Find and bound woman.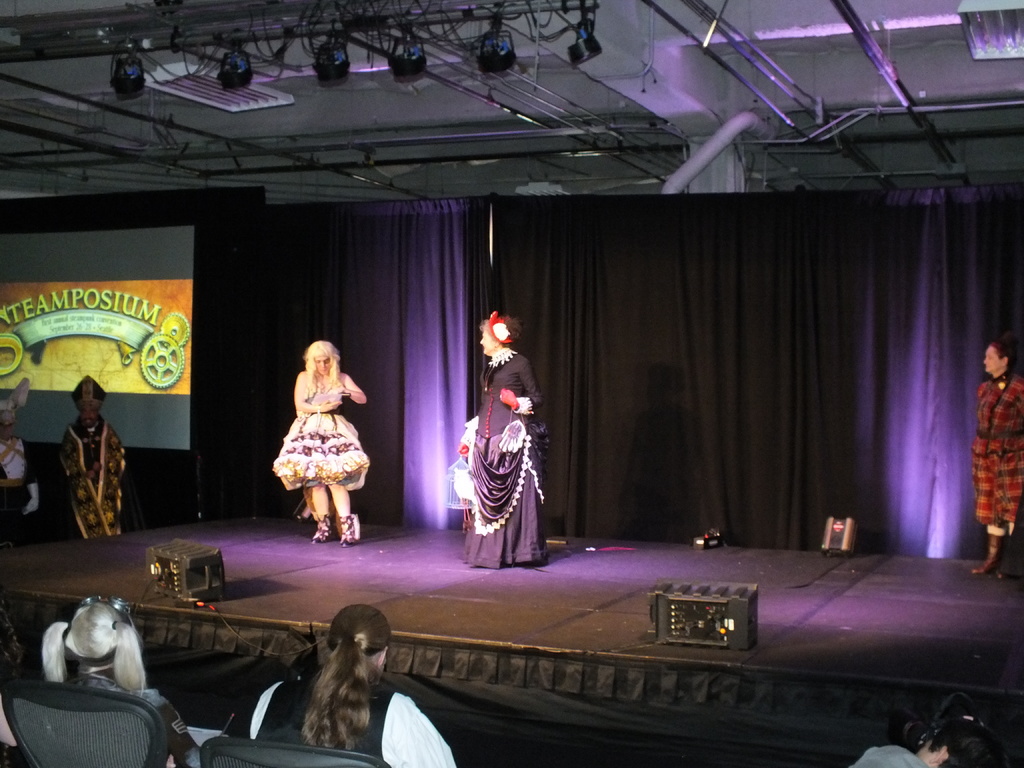
Bound: pyautogui.locateOnScreen(961, 346, 1023, 573).
